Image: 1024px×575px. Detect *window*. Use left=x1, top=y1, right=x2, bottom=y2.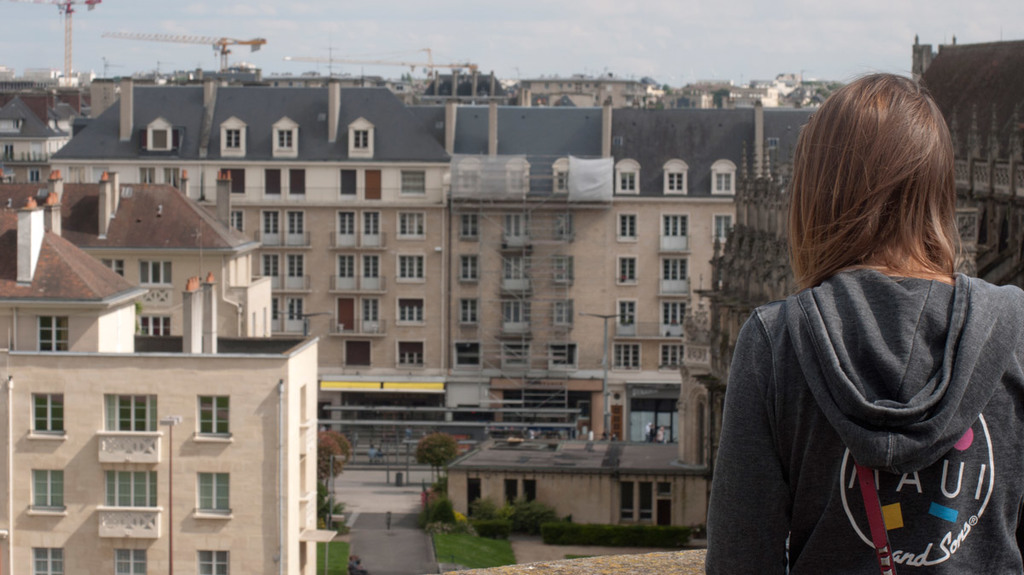
left=37, top=551, right=64, bottom=574.
